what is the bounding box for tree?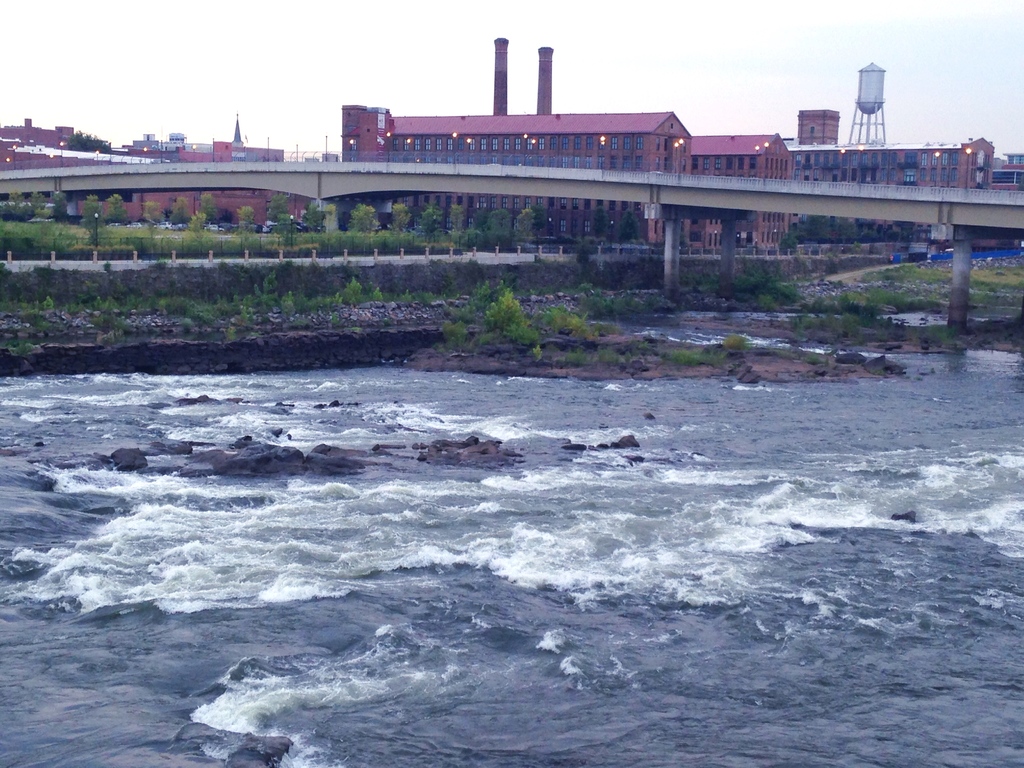
x1=596 y1=200 x2=611 y2=239.
